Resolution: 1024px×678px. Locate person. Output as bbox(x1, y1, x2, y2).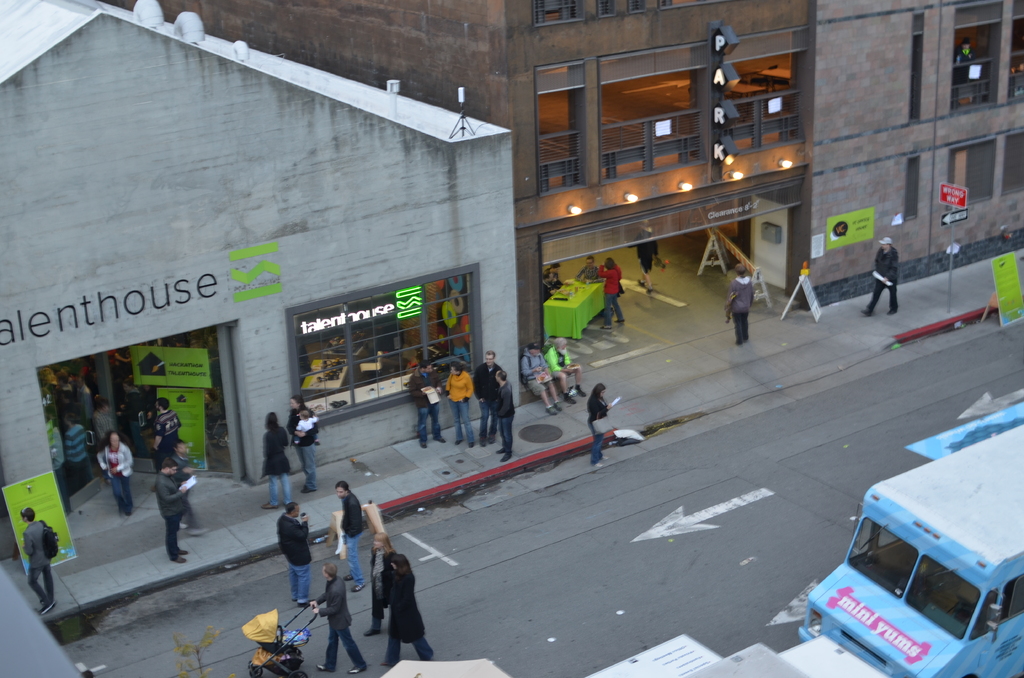
bbox(363, 529, 419, 666).
